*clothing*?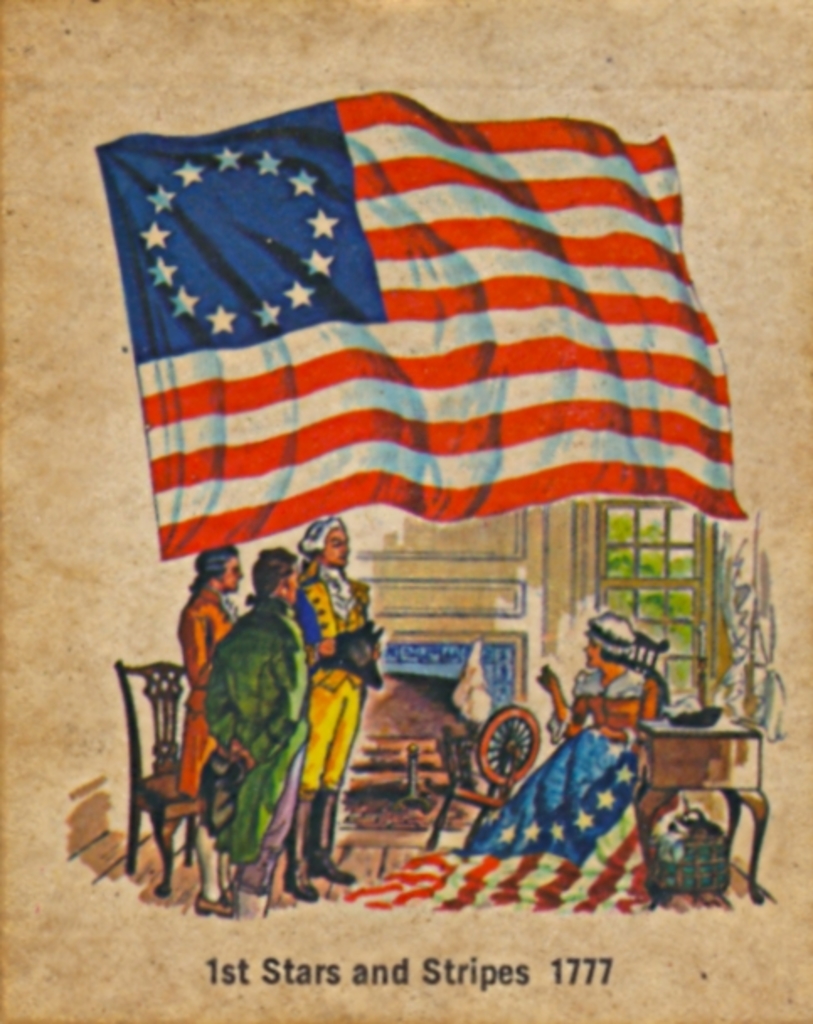
(left=353, top=669, right=732, bottom=918)
